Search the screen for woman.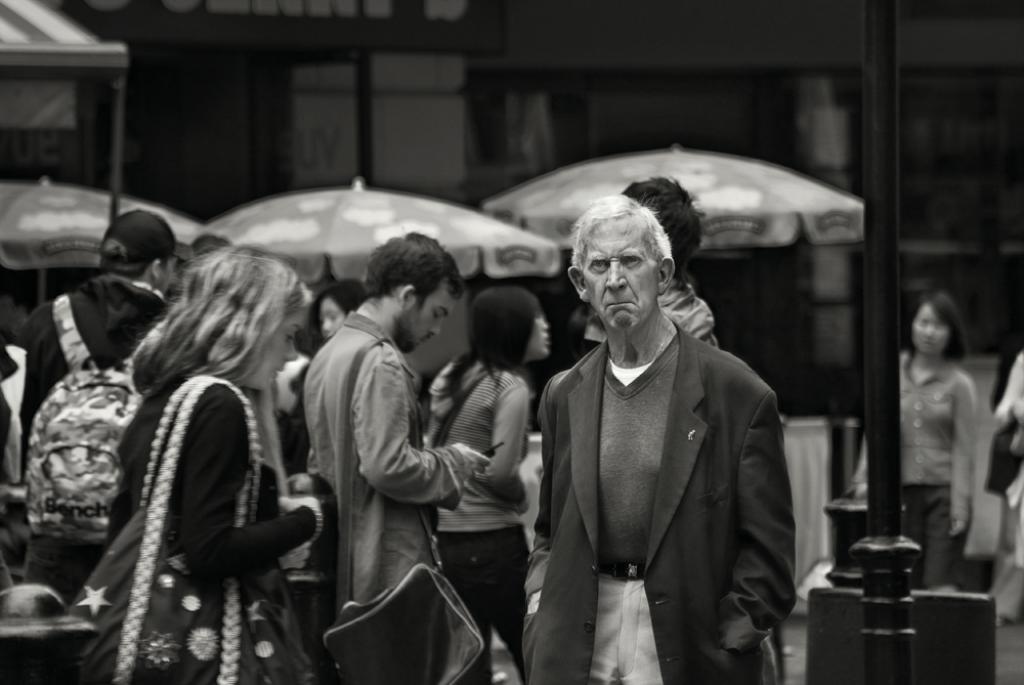
Found at x1=287, y1=276, x2=368, y2=485.
